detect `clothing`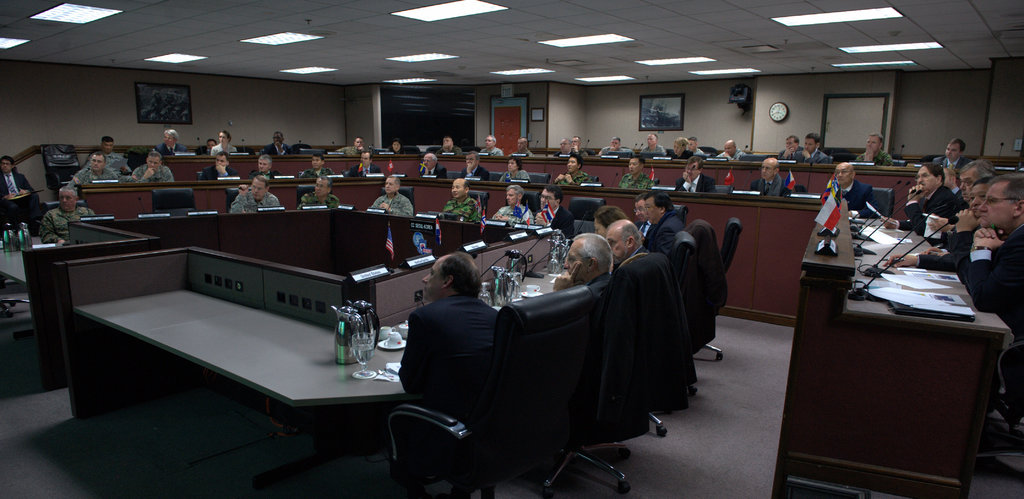
(left=653, top=209, right=684, bottom=259)
